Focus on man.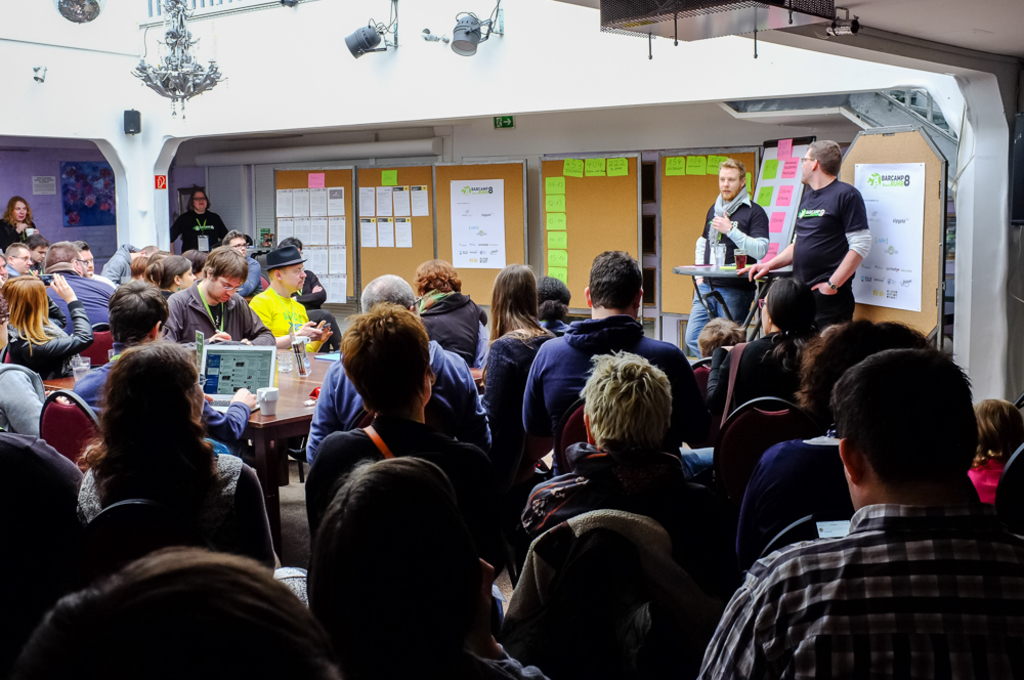
Focused at 47/240/122/334.
